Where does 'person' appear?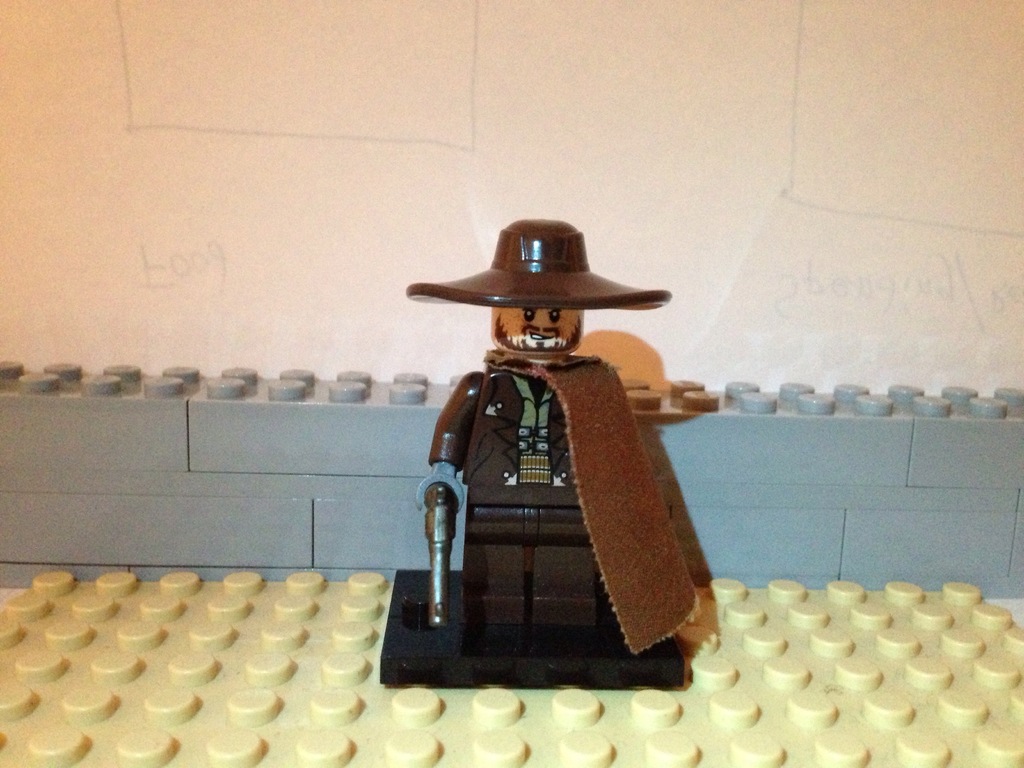
Appears at pyautogui.locateOnScreen(386, 172, 714, 675).
